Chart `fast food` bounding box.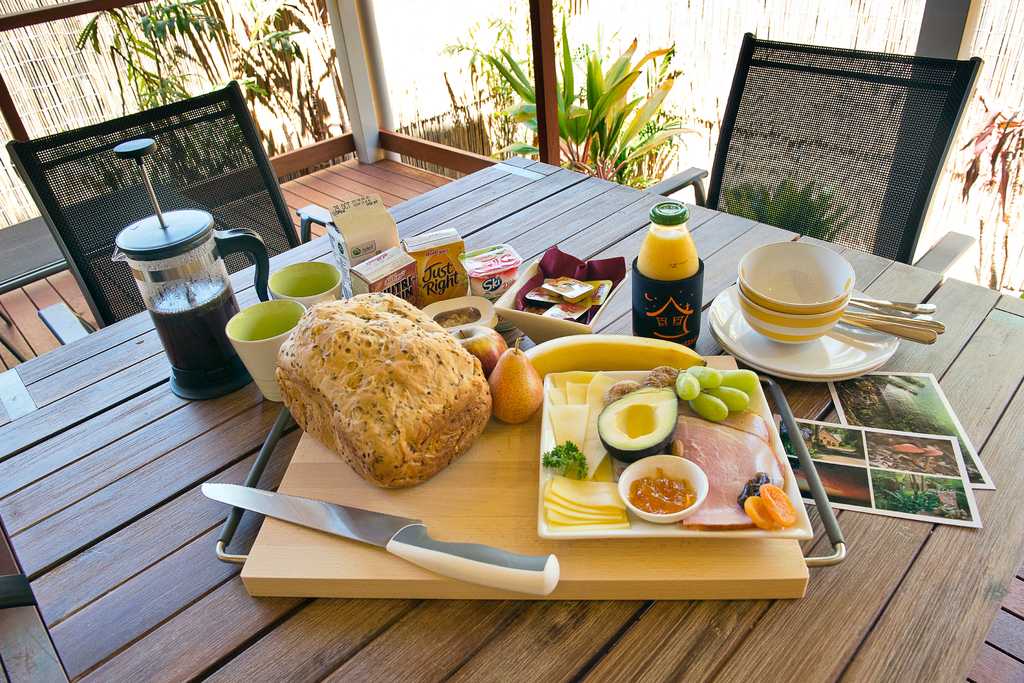
Charted: rect(653, 414, 784, 531).
